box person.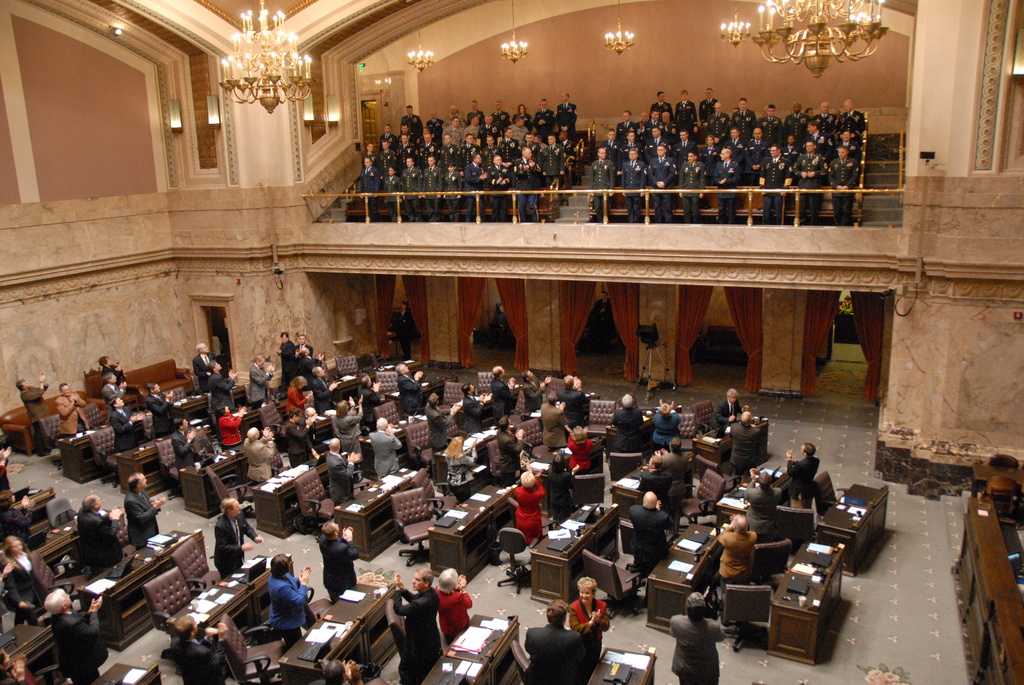
(710,390,751,420).
